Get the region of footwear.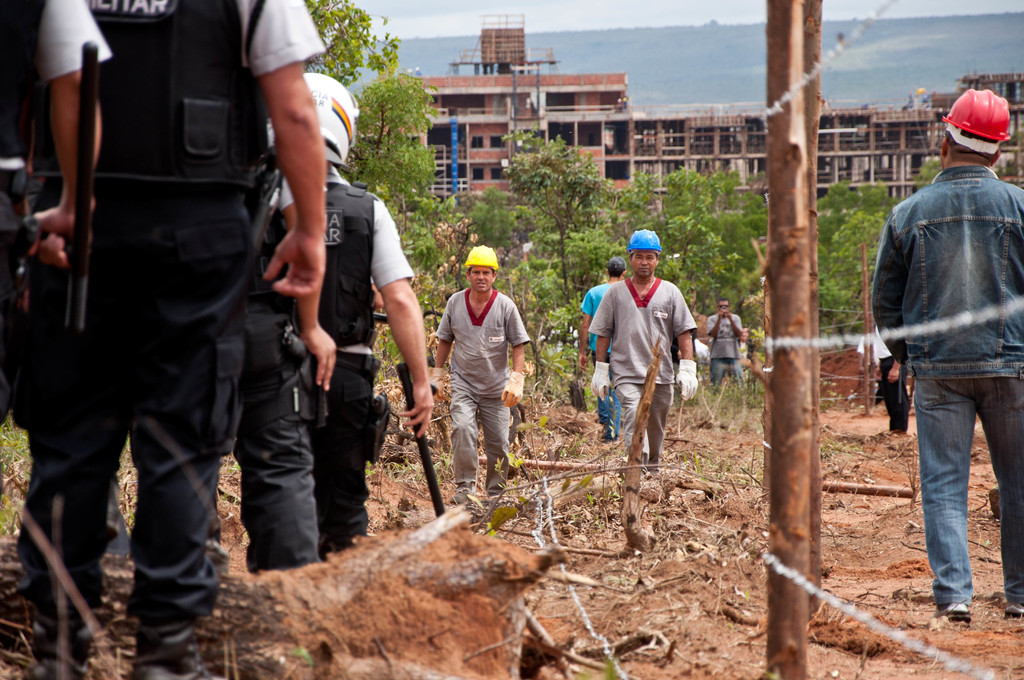
1003,603,1023,620.
